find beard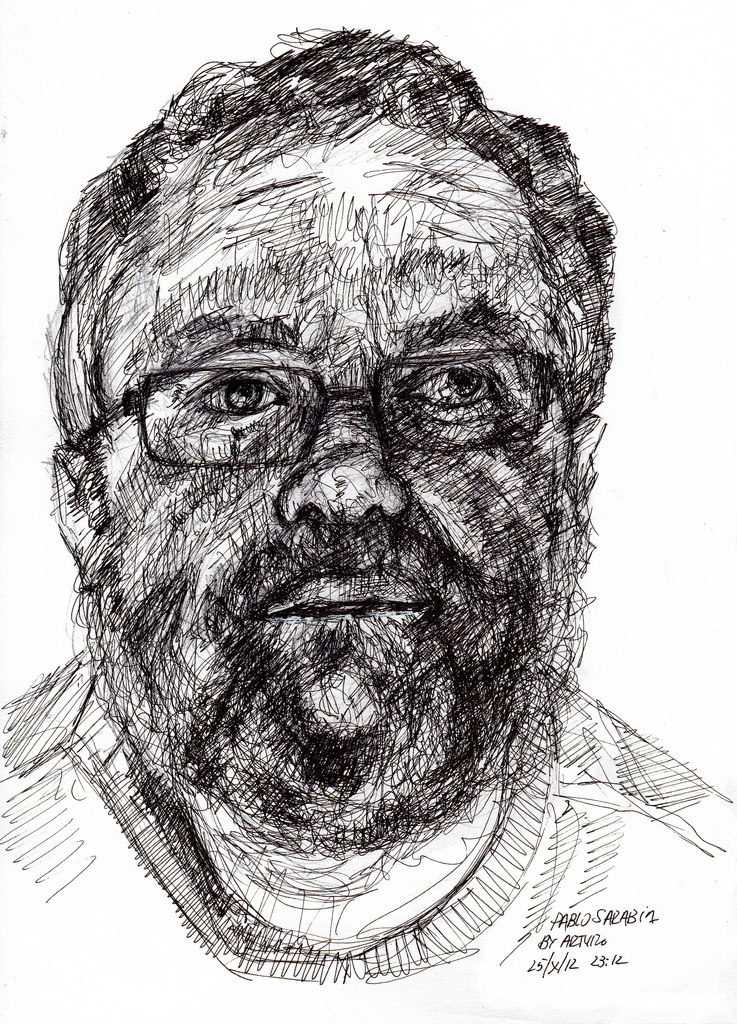
{"x1": 70, "y1": 504, "x2": 592, "y2": 861}
